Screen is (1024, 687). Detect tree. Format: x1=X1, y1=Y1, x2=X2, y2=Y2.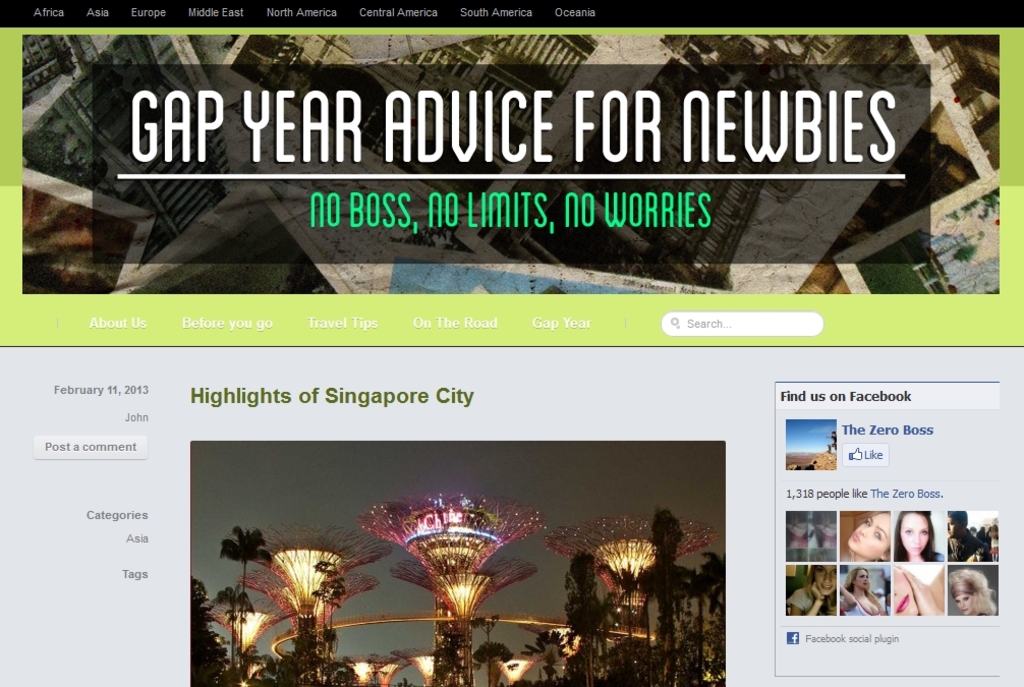
x1=428, y1=631, x2=472, y2=686.
